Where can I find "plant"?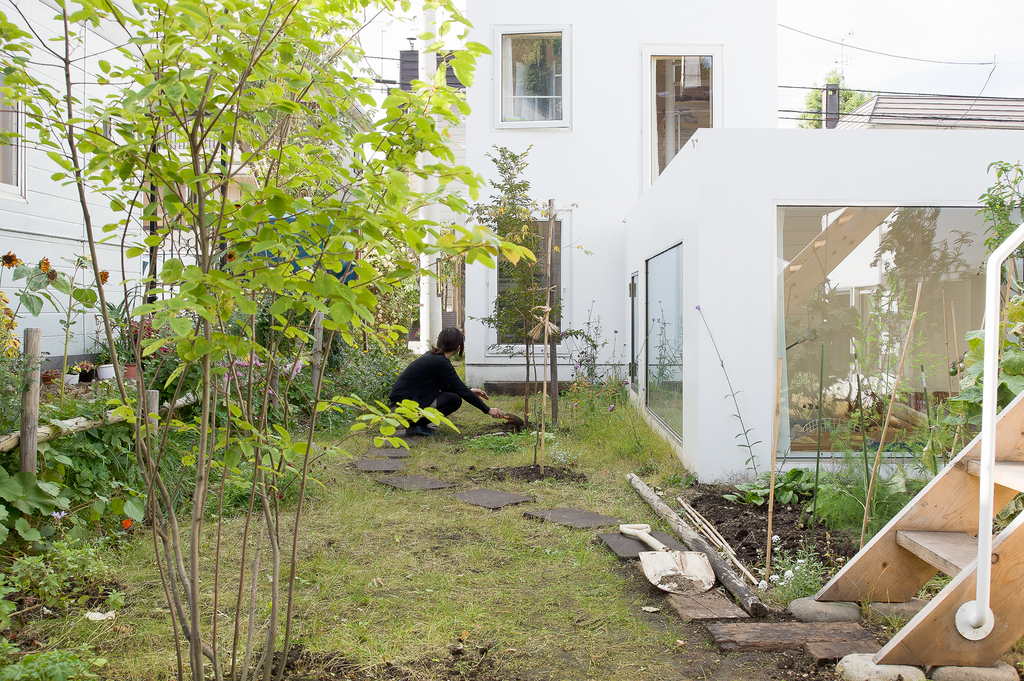
You can find it at <region>150, 410, 348, 518</region>.
